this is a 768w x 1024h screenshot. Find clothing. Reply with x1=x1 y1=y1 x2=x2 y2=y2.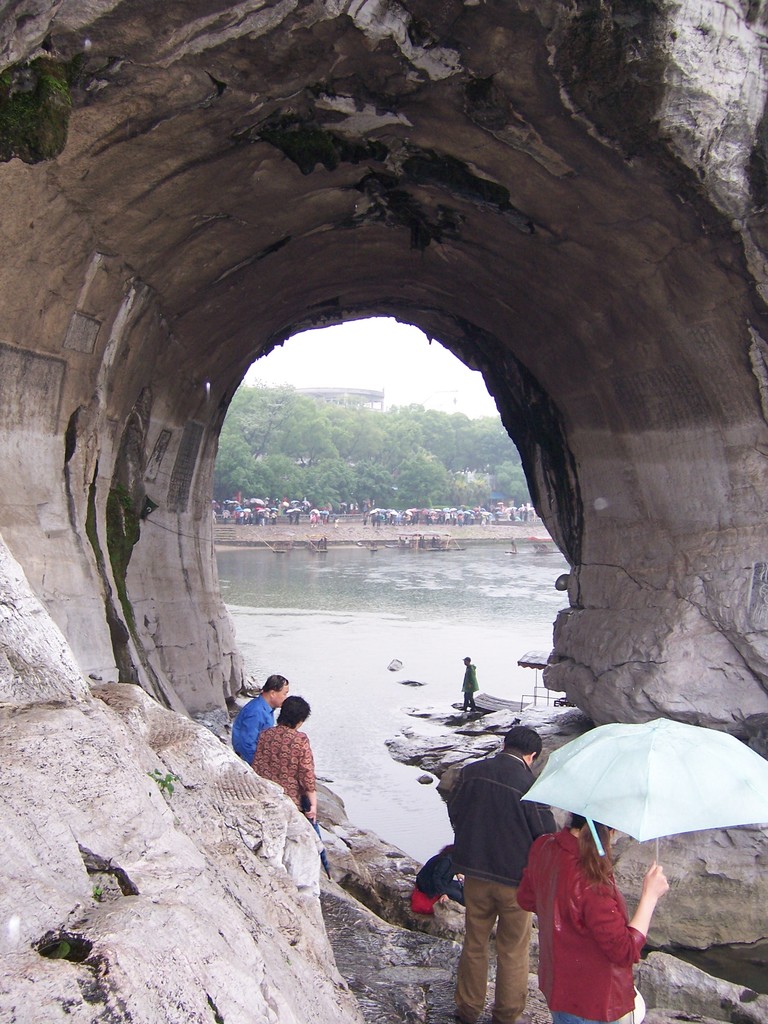
x1=525 y1=818 x2=646 y2=1023.
